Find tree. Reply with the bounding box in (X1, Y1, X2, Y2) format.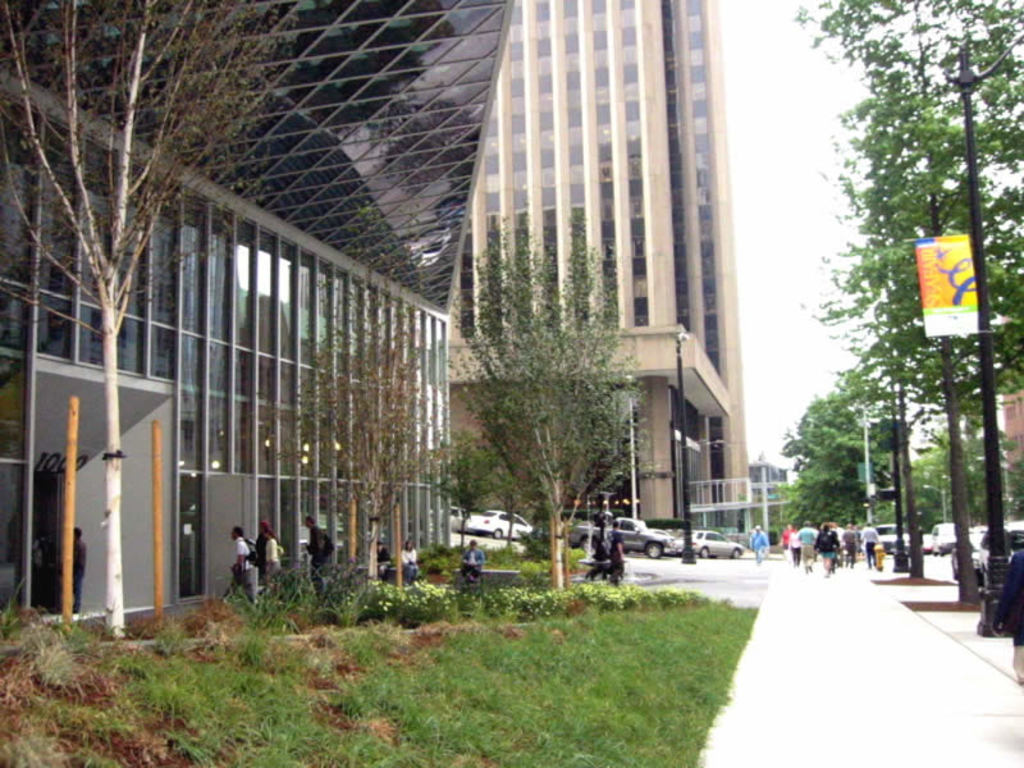
(260, 200, 445, 589).
